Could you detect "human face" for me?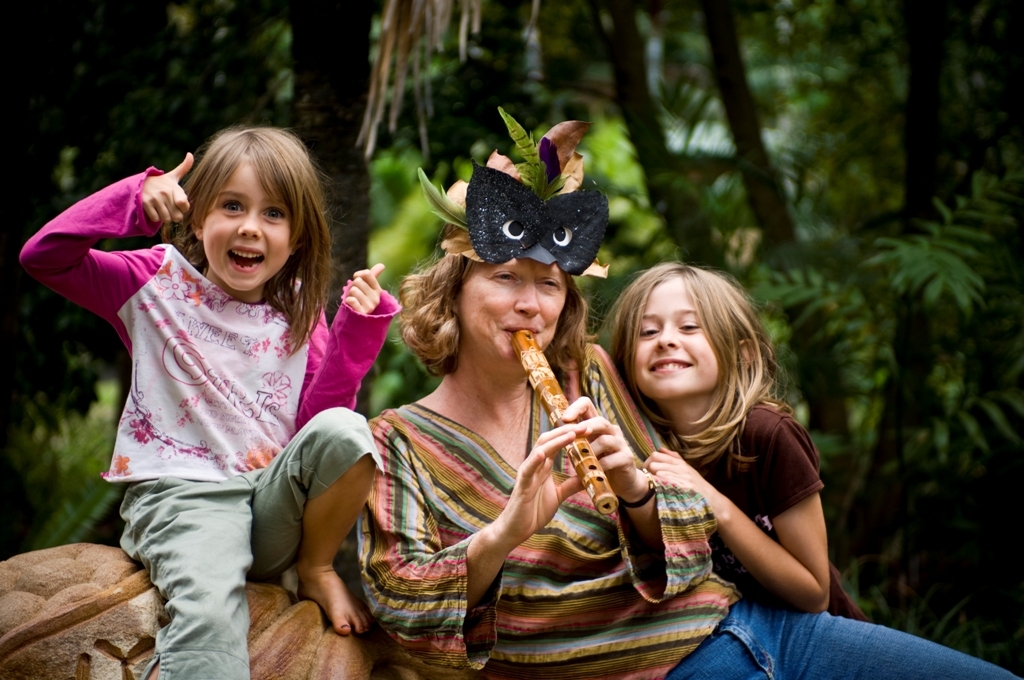
Detection result: detection(630, 269, 716, 402).
